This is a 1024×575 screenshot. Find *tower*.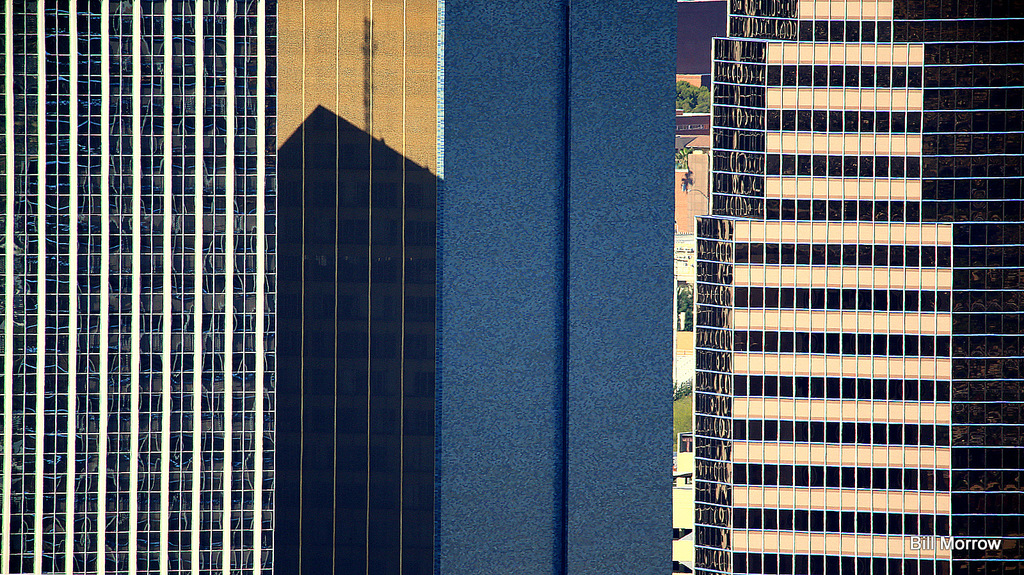
Bounding box: rect(263, 1, 428, 574).
